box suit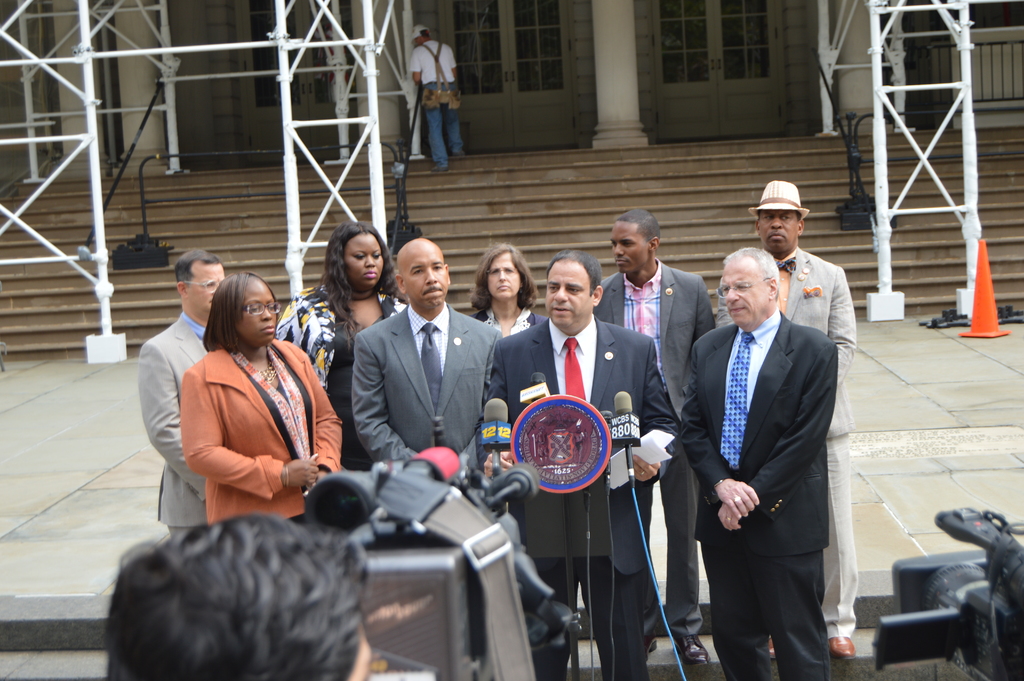
<bbox>351, 307, 498, 472</bbox>
